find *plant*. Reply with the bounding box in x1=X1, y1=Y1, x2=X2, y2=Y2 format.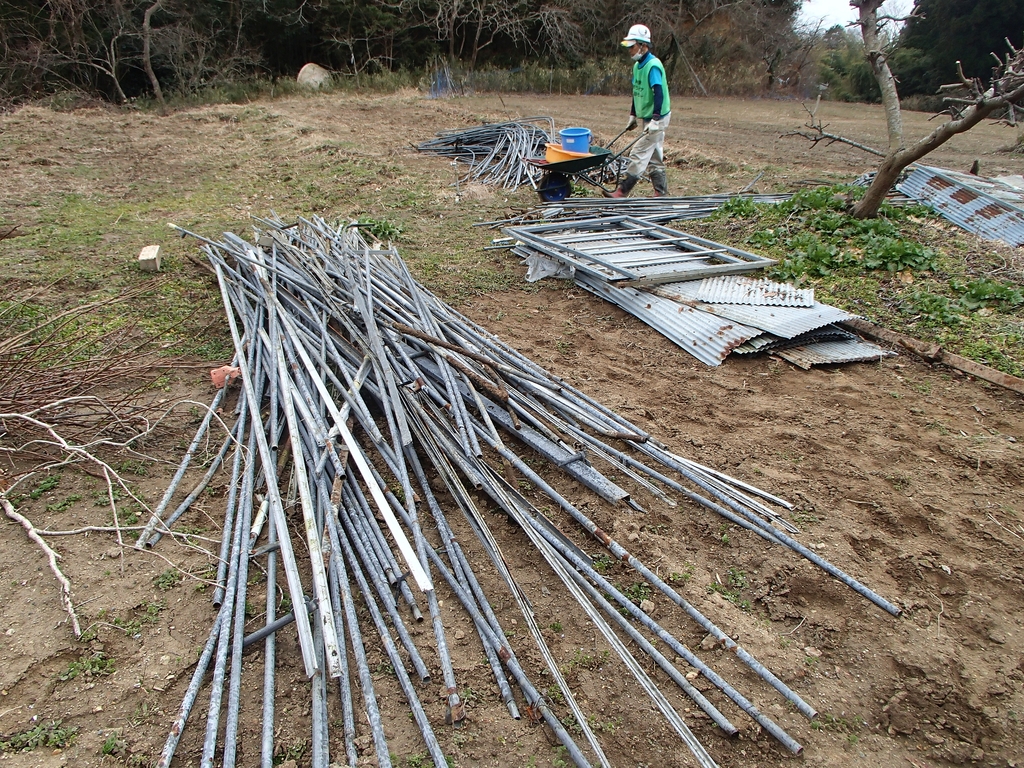
x1=127, y1=85, x2=161, y2=115.
